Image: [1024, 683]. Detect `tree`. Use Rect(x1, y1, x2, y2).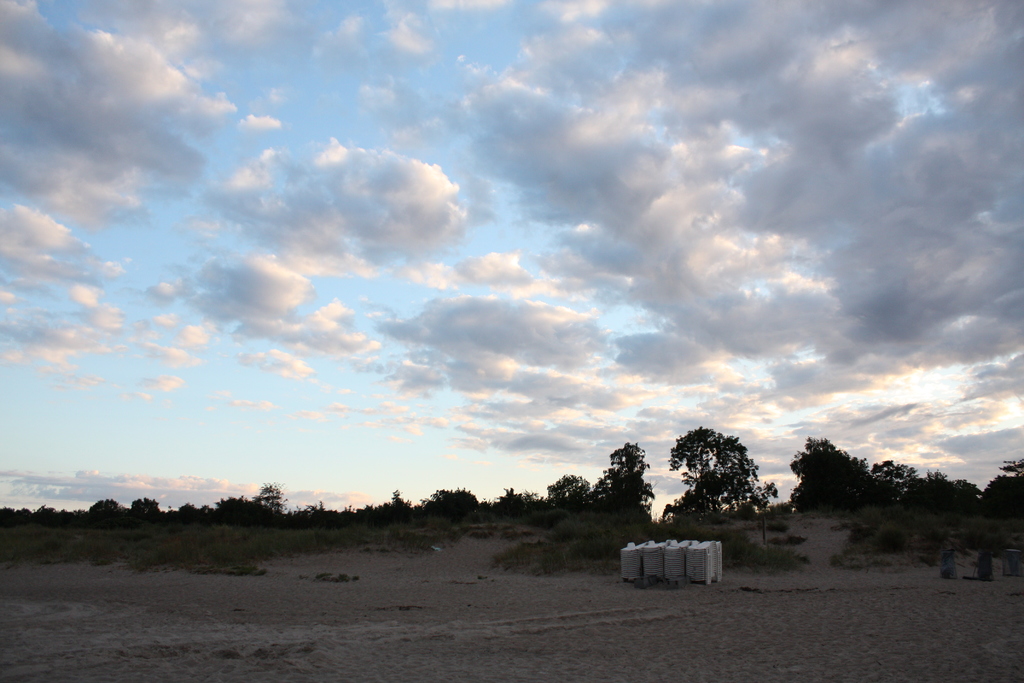
Rect(417, 482, 477, 512).
